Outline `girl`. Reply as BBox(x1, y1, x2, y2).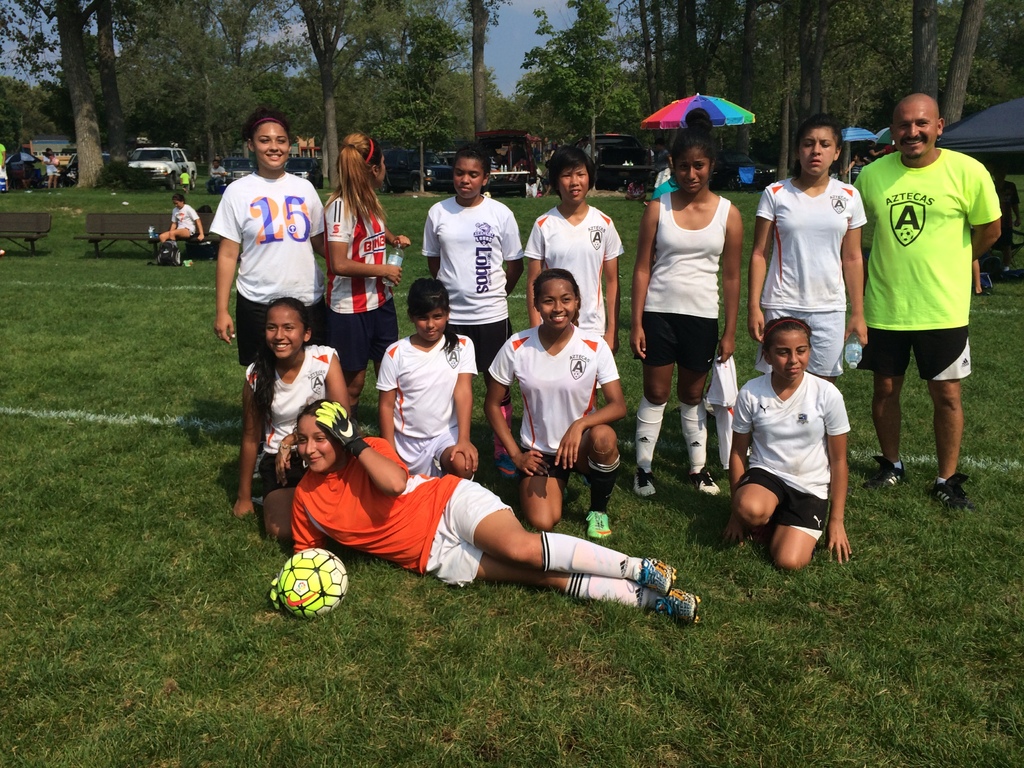
BBox(747, 108, 870, 390).
